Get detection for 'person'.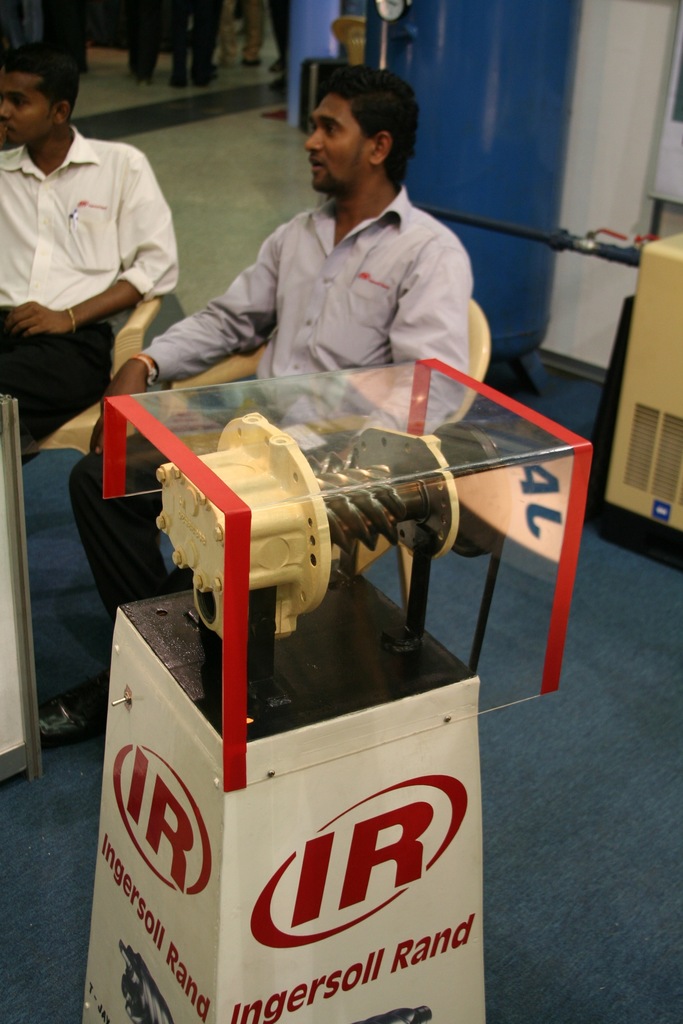
Detection: select_region(0, 34, 182, 461).
